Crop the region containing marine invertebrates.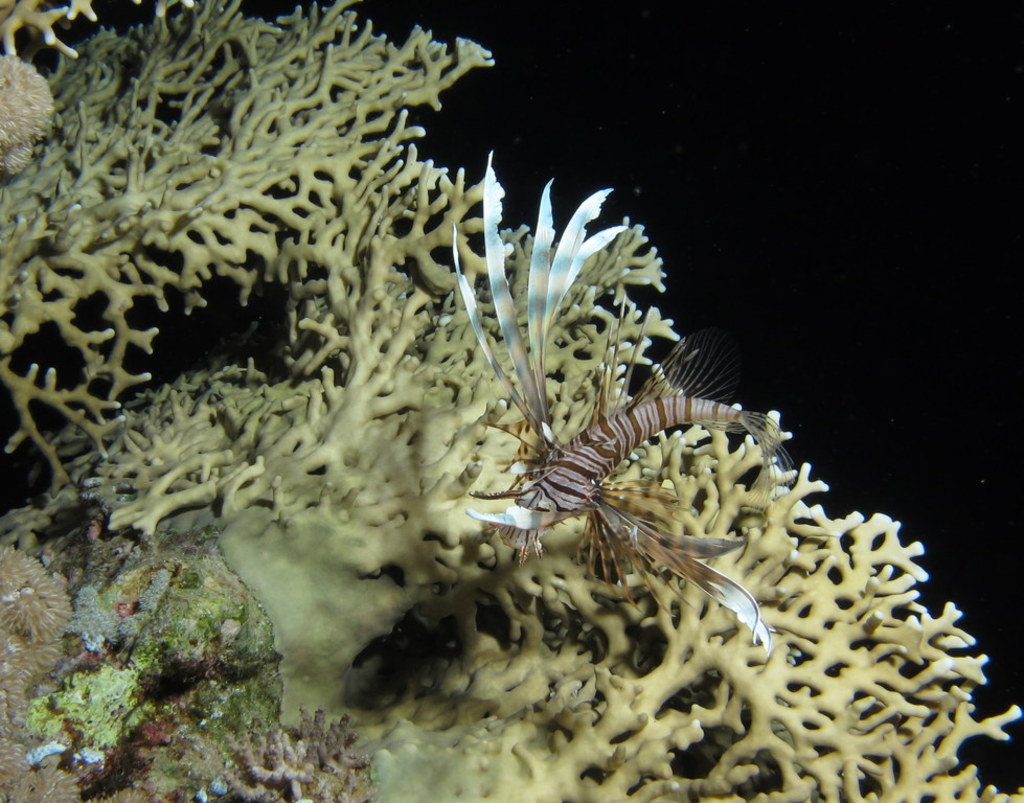
Crop region: x1=0 y1=0 x2=485 y2=520.
